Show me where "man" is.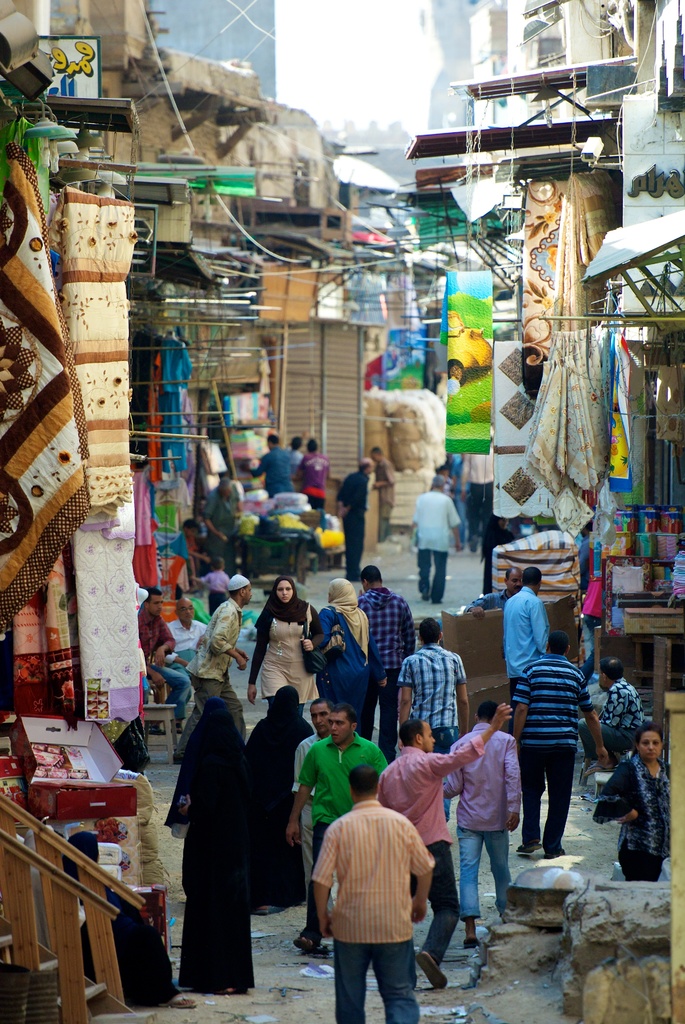
"man" is at detection(289, 698, 333, 915).
